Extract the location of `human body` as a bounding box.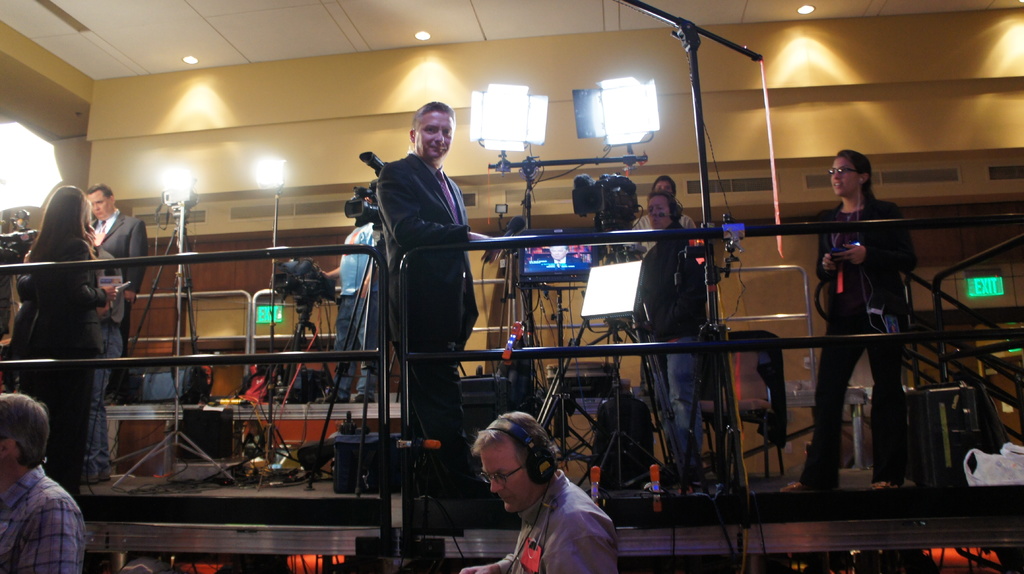
{"x1": 633, "y1": 220, "x2": 721, "y2": 493}.
